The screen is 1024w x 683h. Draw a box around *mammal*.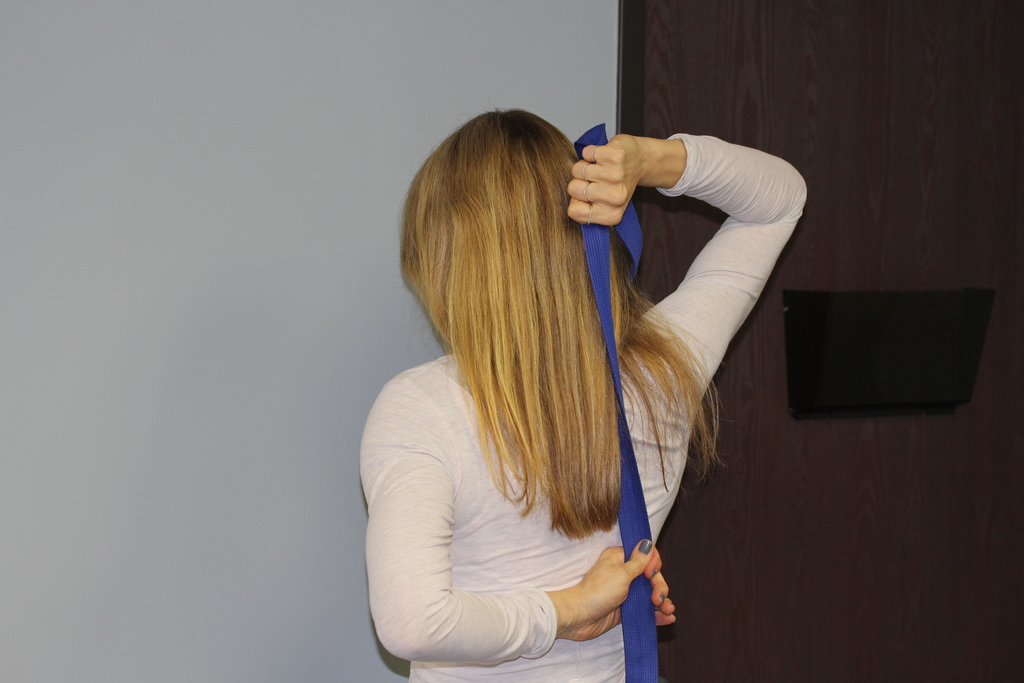
(349,79,799,661).
